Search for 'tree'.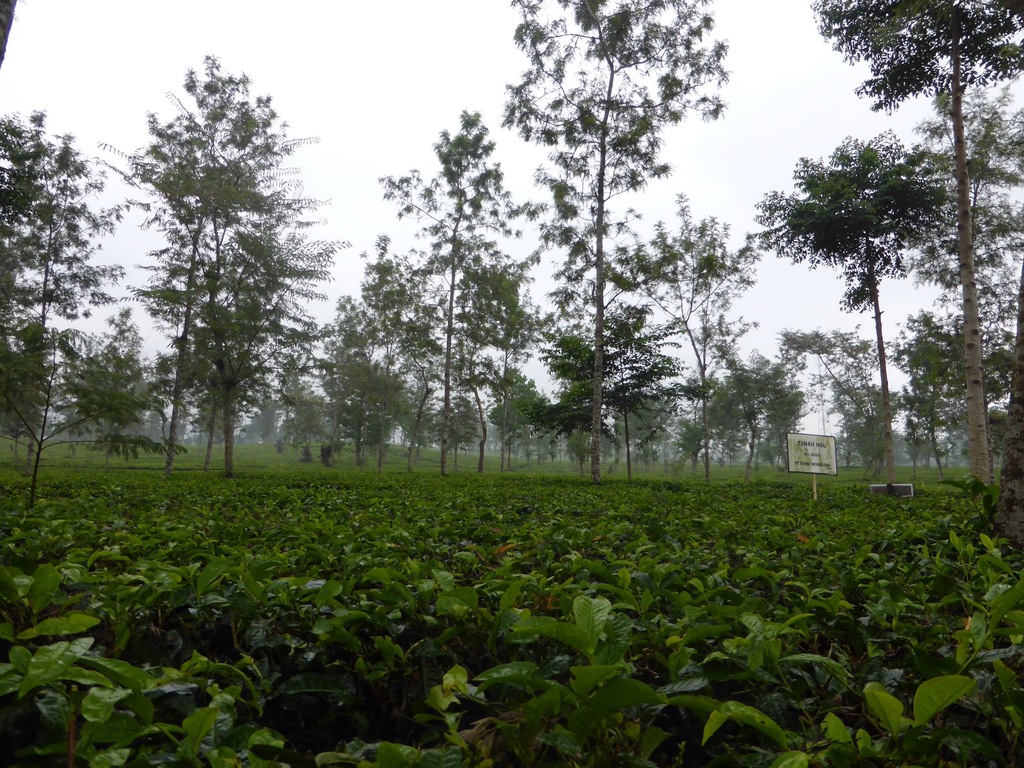
Found at bbox(808, 0, 1023, 493).
